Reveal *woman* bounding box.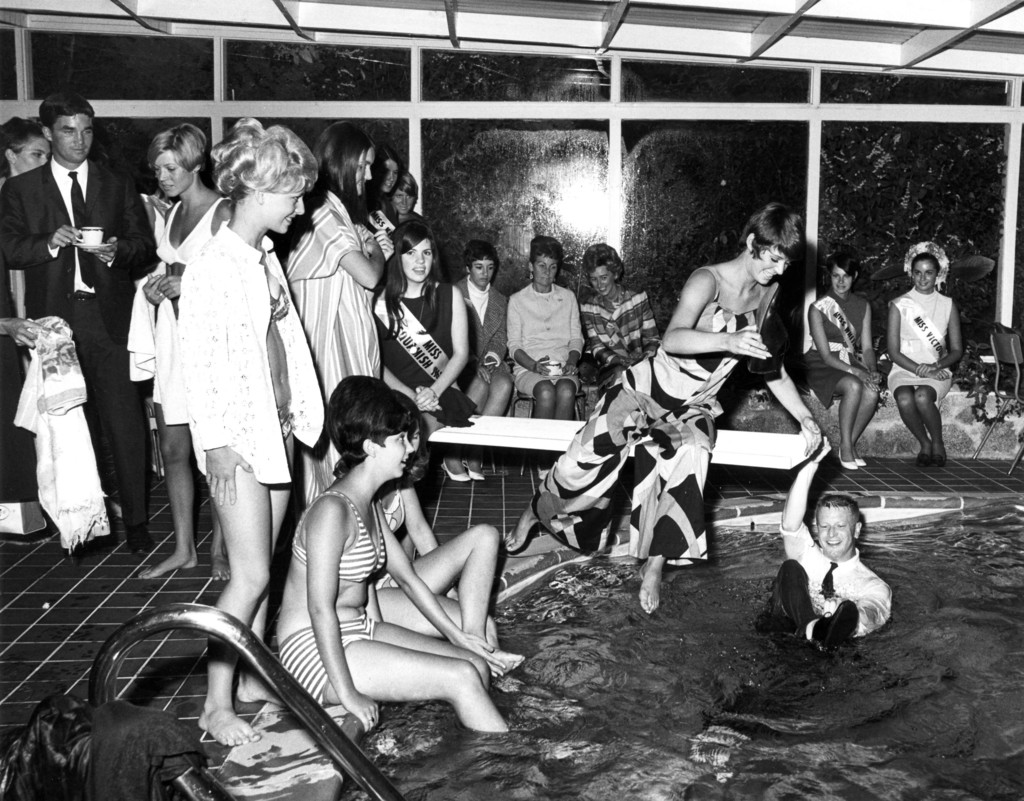
Revealed: x1=445 y1=243 x2=506 y2=487.
